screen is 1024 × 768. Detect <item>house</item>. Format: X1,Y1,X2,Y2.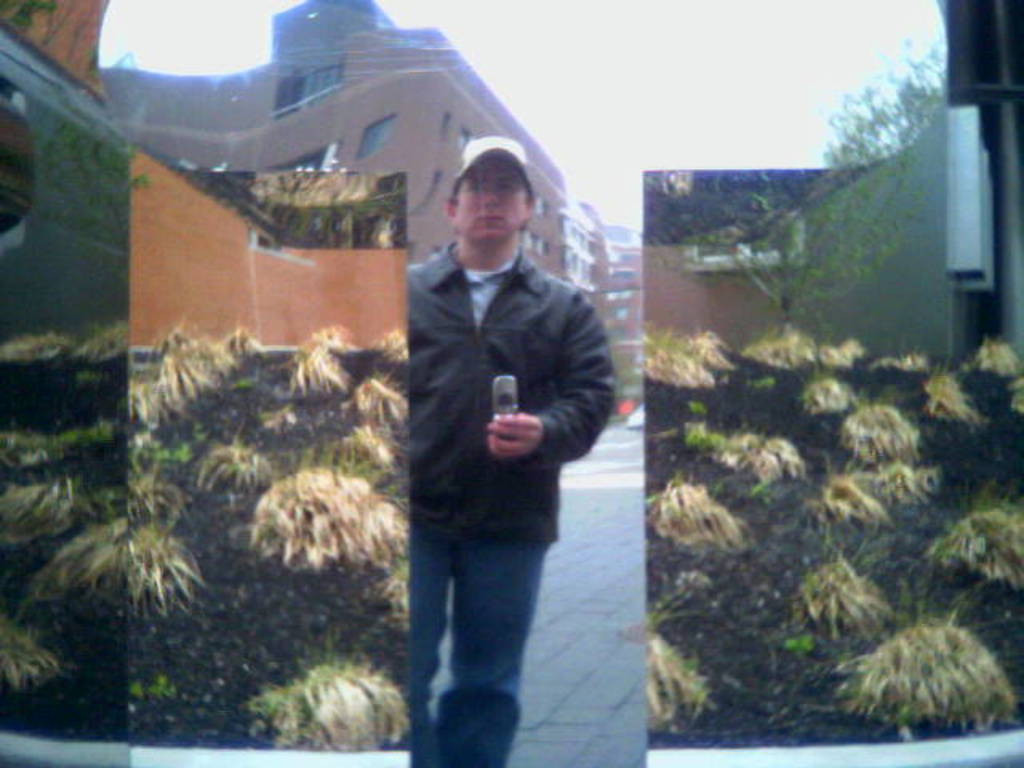
0,0,1022,766.
